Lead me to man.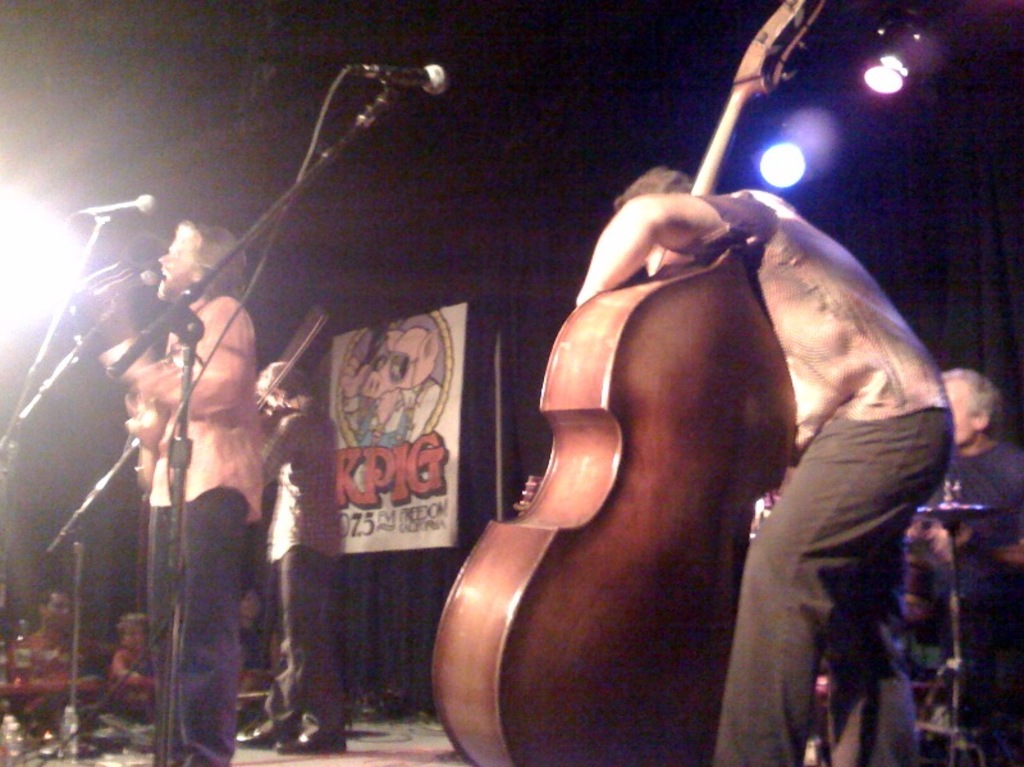
Lead to l=250, t=357, r=349, b=750.
